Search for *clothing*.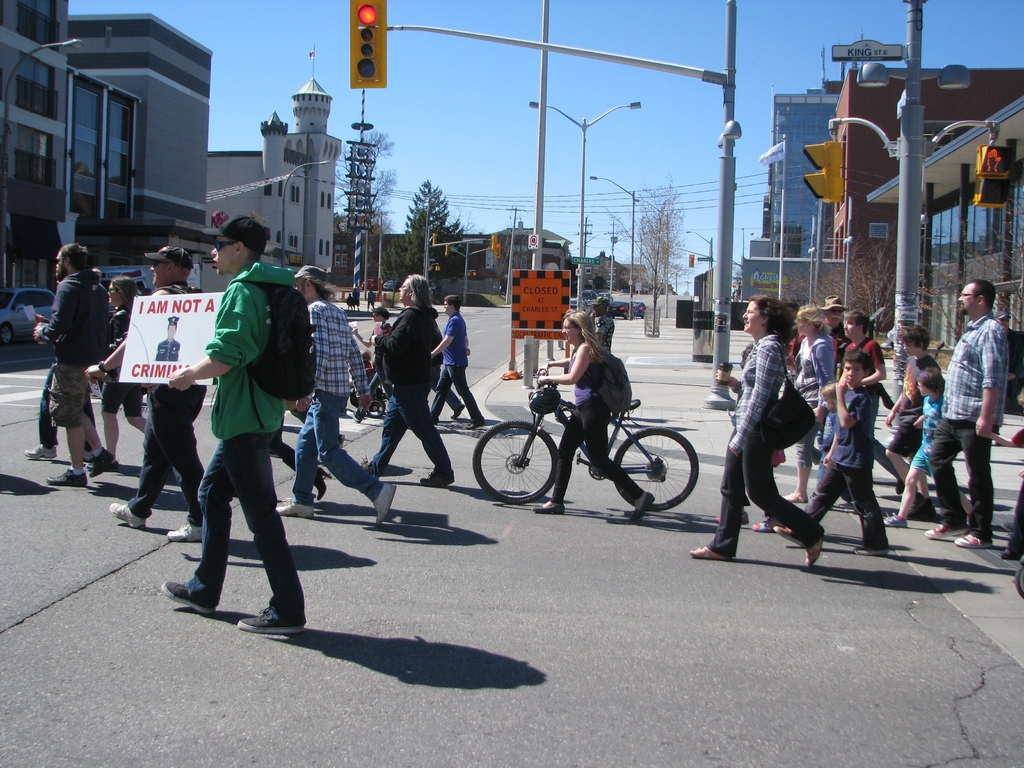
Found at 549,344,647,500.
